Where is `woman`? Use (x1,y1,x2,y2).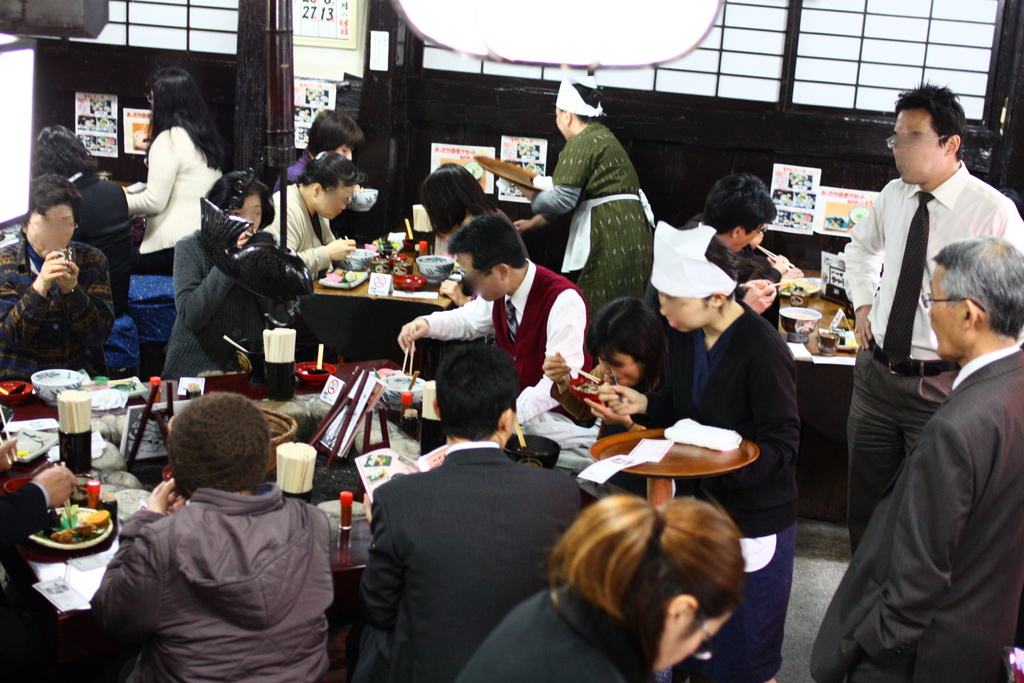
(124,69,224,277).
